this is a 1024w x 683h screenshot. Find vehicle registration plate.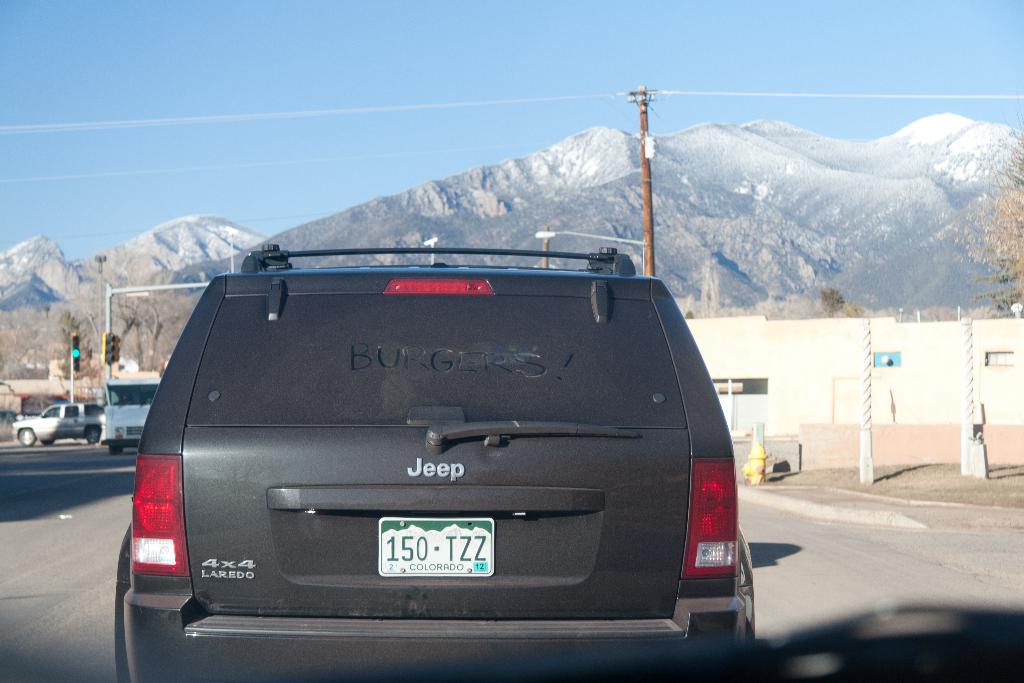
Bounding box: 372 517 494 579.
